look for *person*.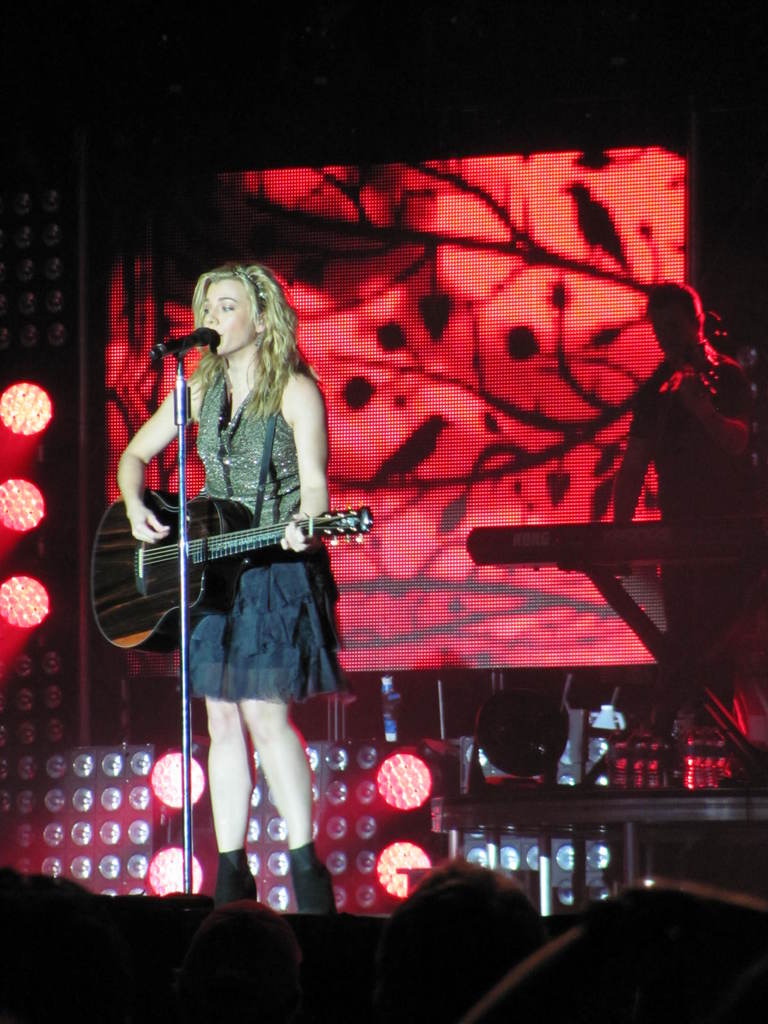
Found: select_region(376, 860, 555, 1023).
